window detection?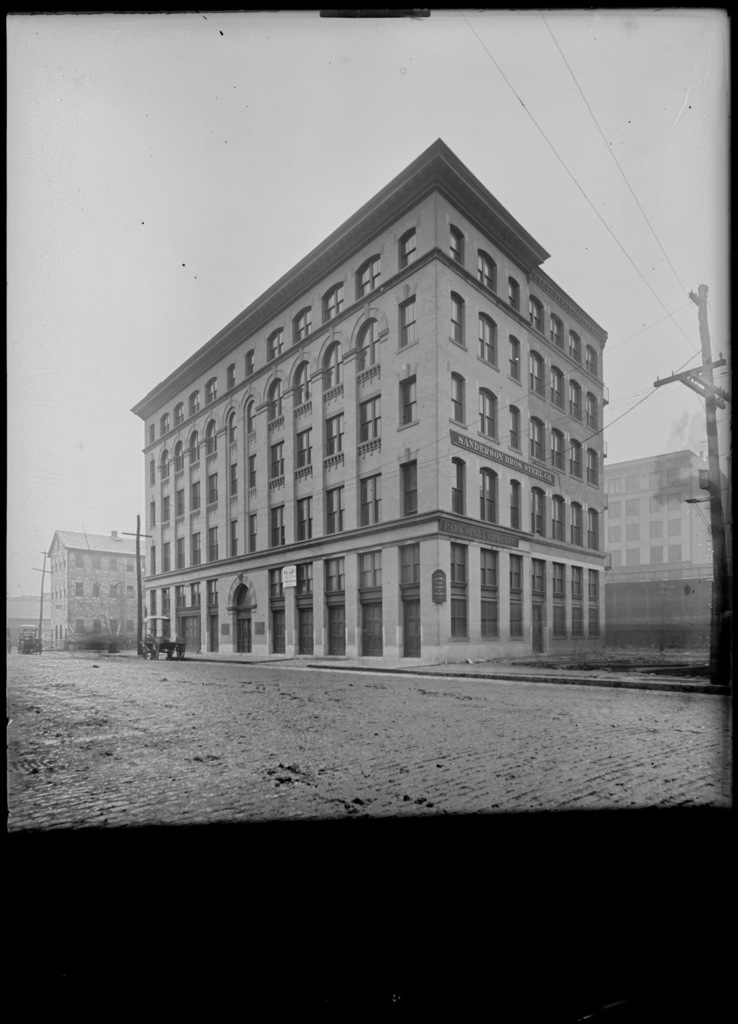
x1=573, y1=504, x2=584, y2=544
